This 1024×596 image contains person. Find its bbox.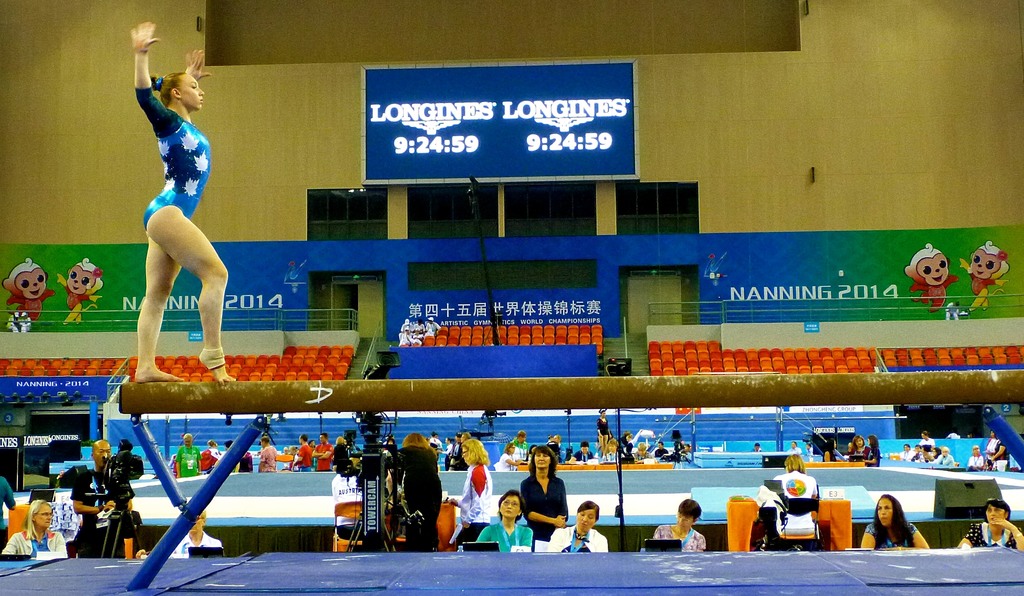
BBox(516, 429, 532, 465).
